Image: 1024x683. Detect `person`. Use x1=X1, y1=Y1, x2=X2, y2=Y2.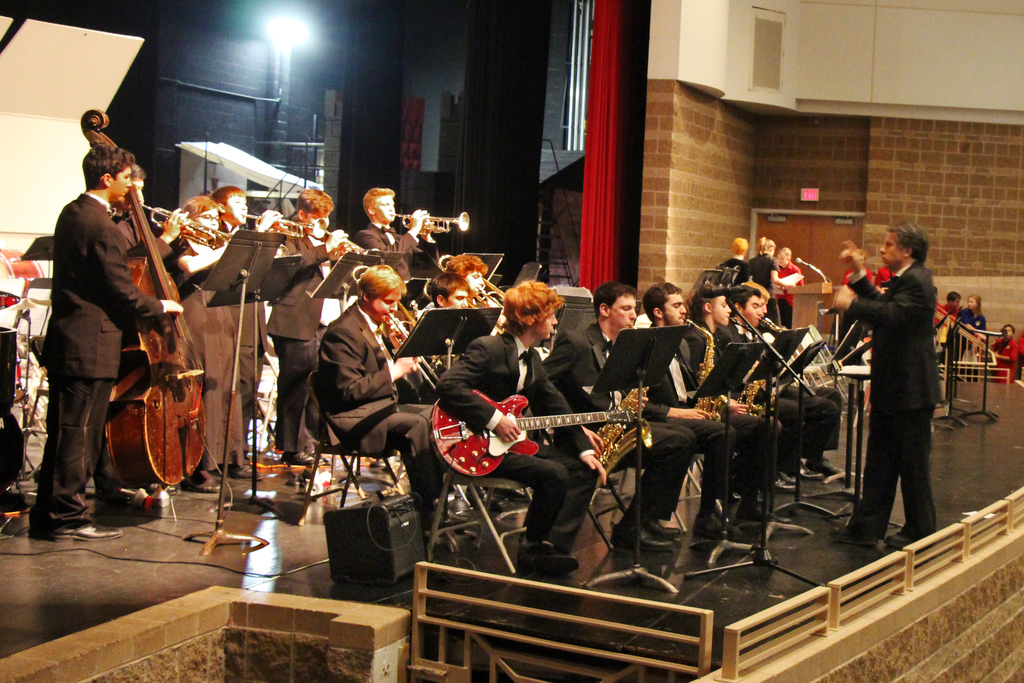
x1=826, y1=231, x2=938, y2=532.
